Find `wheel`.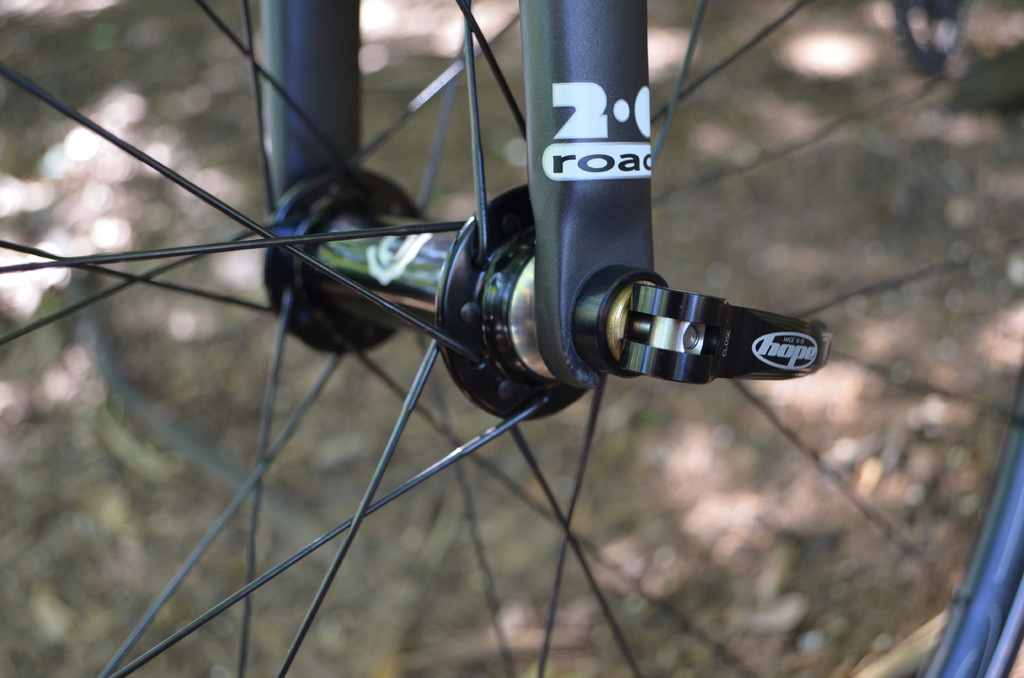
region(65, 22, 887, 670).
